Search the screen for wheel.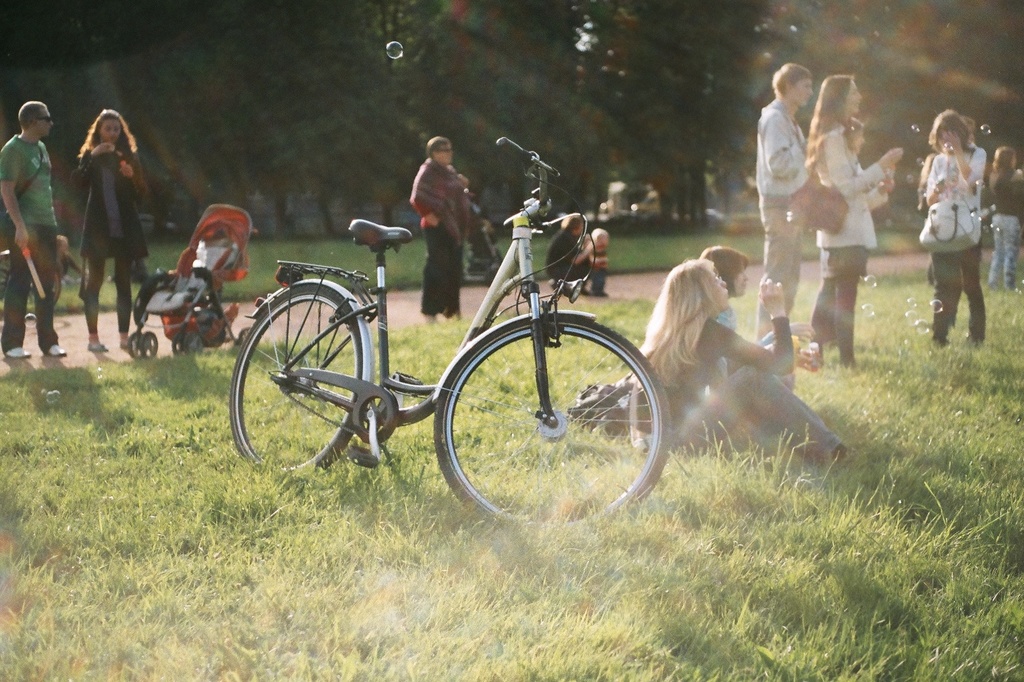
Found at 230:282:372:482.
